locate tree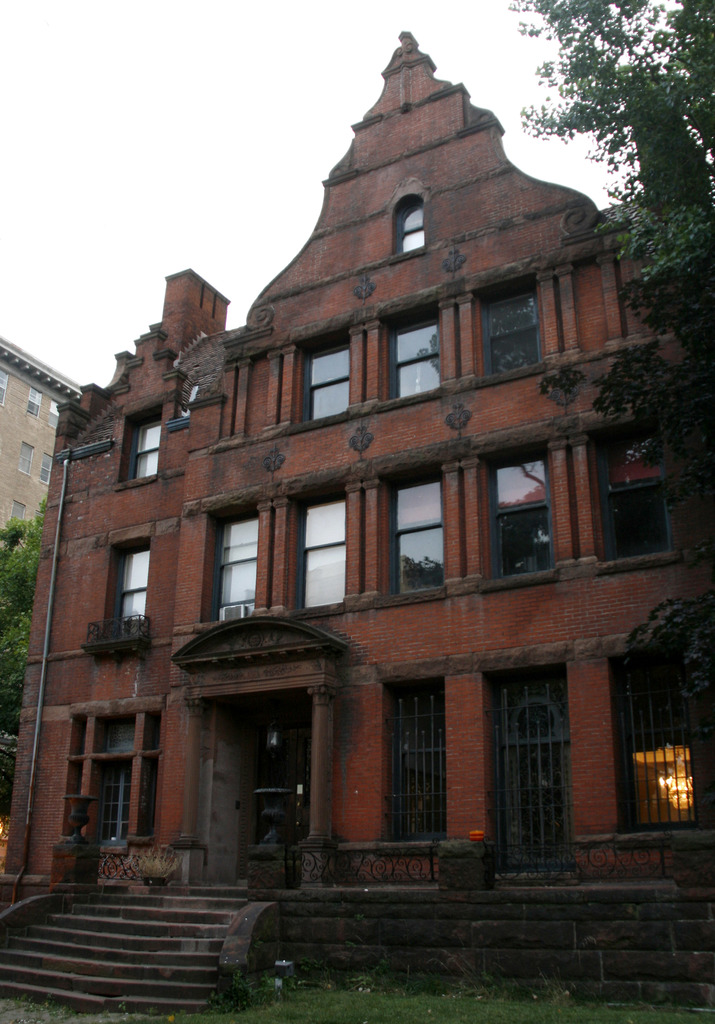
x1=522 y1=0 x2=714 y2=323
